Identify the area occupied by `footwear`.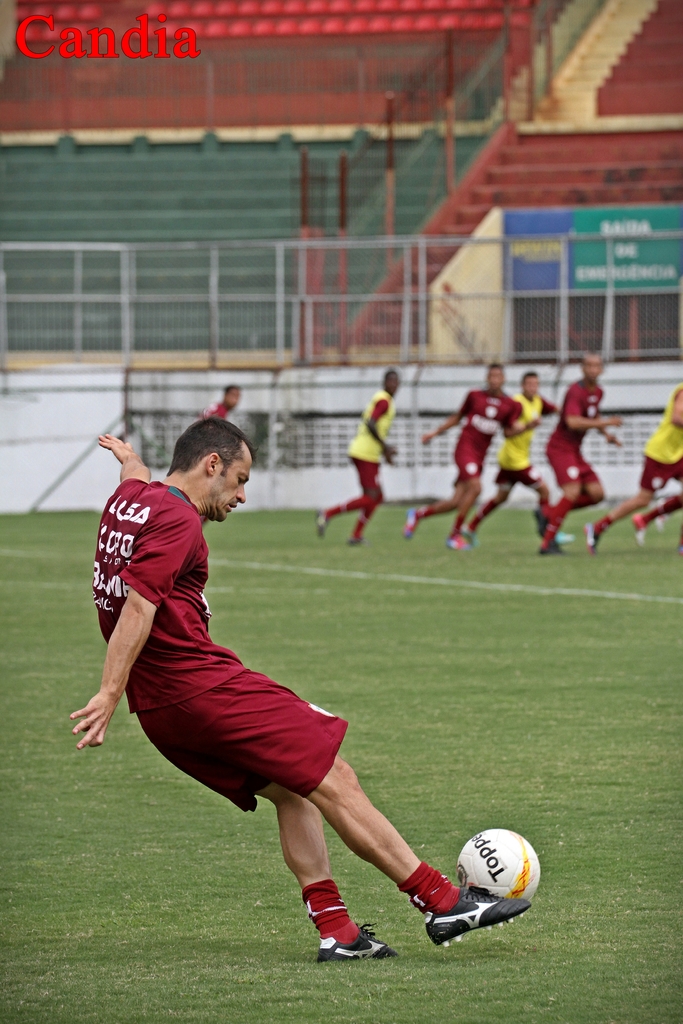
Area: bbox=[628, 511, 649, 545].
